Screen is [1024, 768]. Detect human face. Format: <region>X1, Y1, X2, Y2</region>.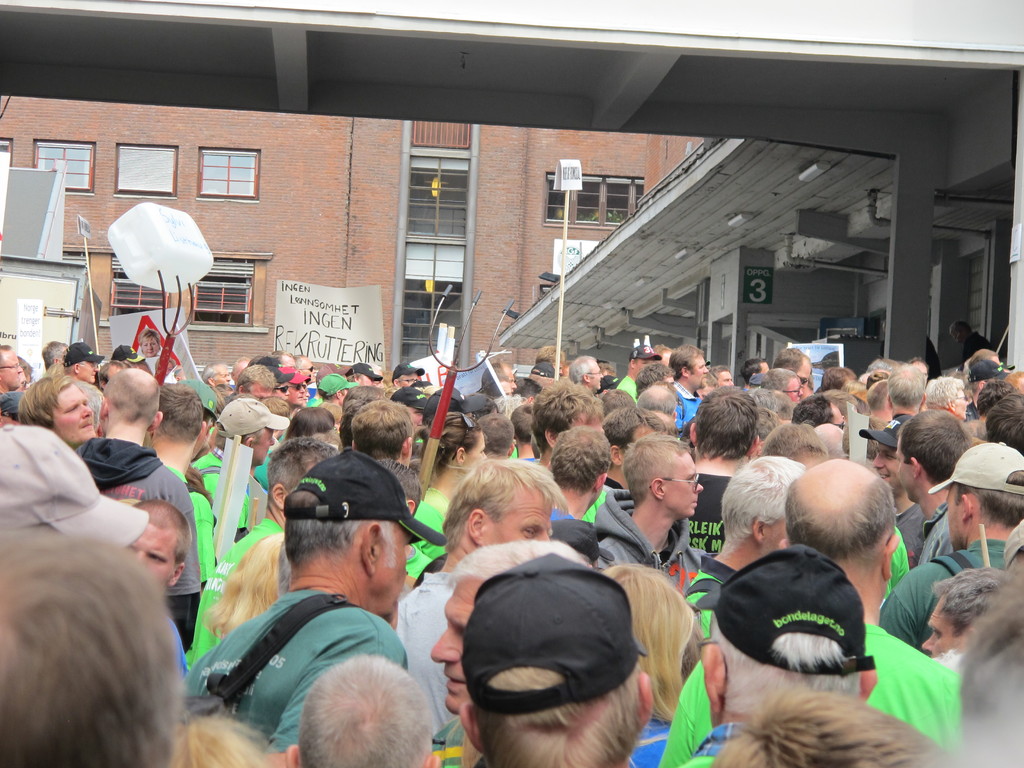
<region>382, 533, 404, 611</region>.
